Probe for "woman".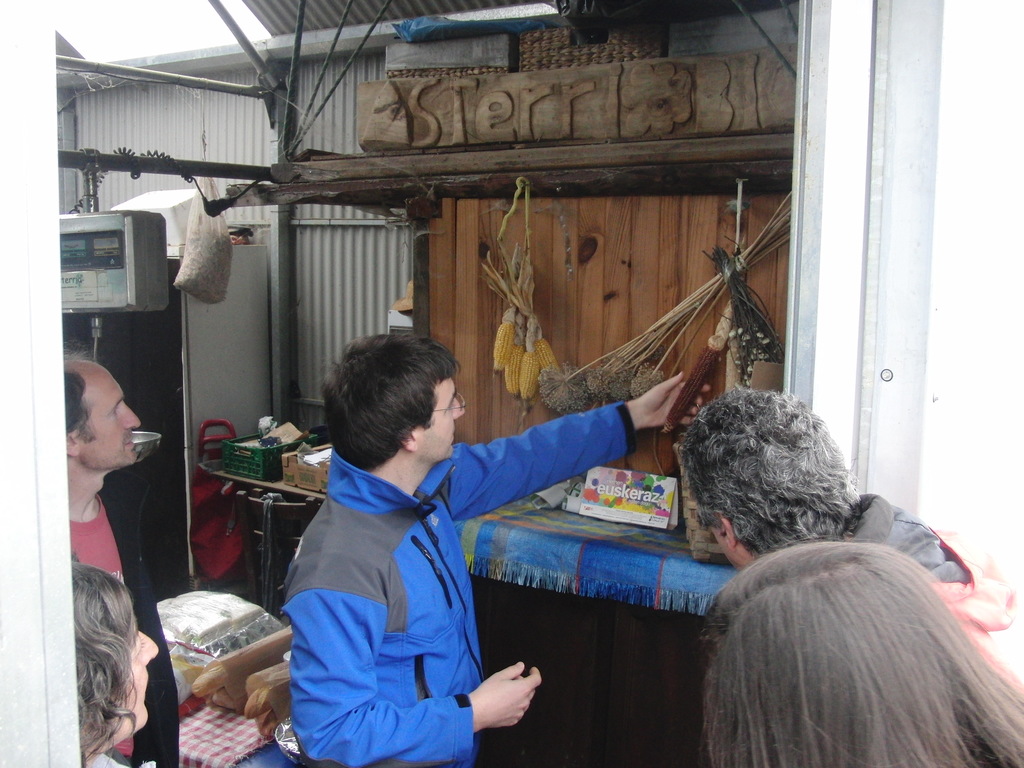
Probe result: x1=63, y1=559, x2=173, y2=767.
